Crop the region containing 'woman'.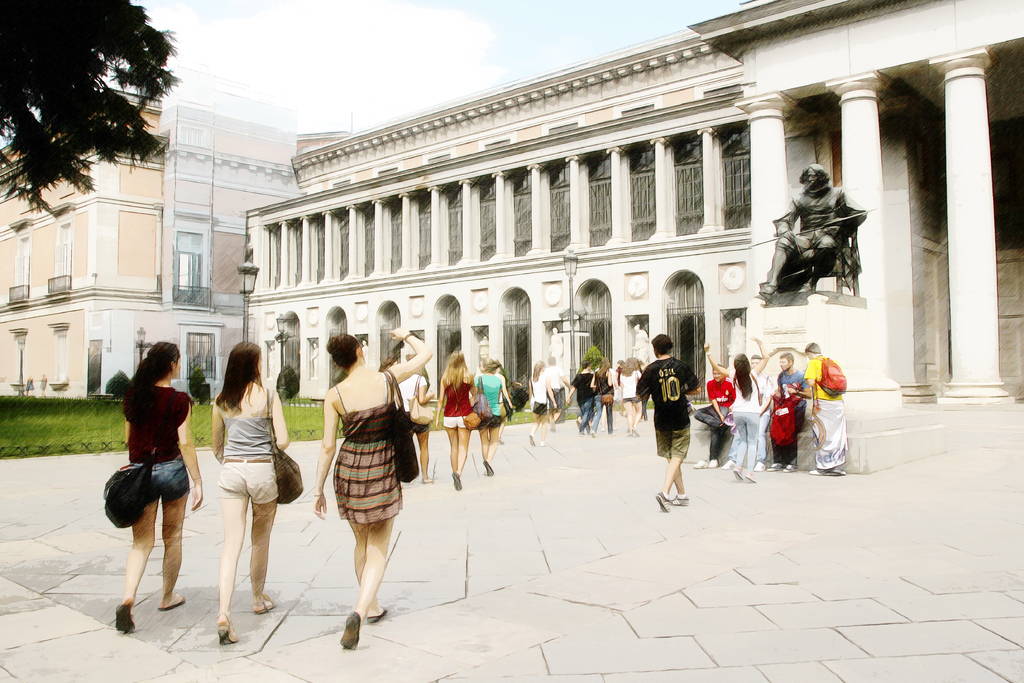
Crop region: Rect(476, 353, 515, 476).
